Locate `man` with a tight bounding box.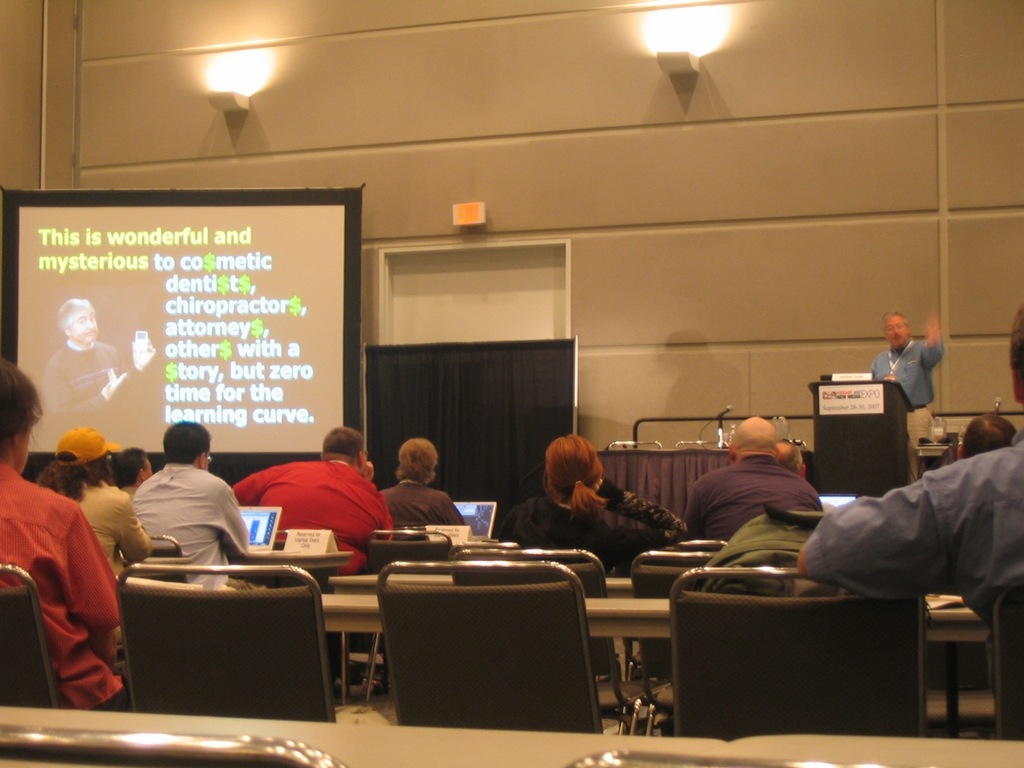
crop(46, 294, 151, 446).
